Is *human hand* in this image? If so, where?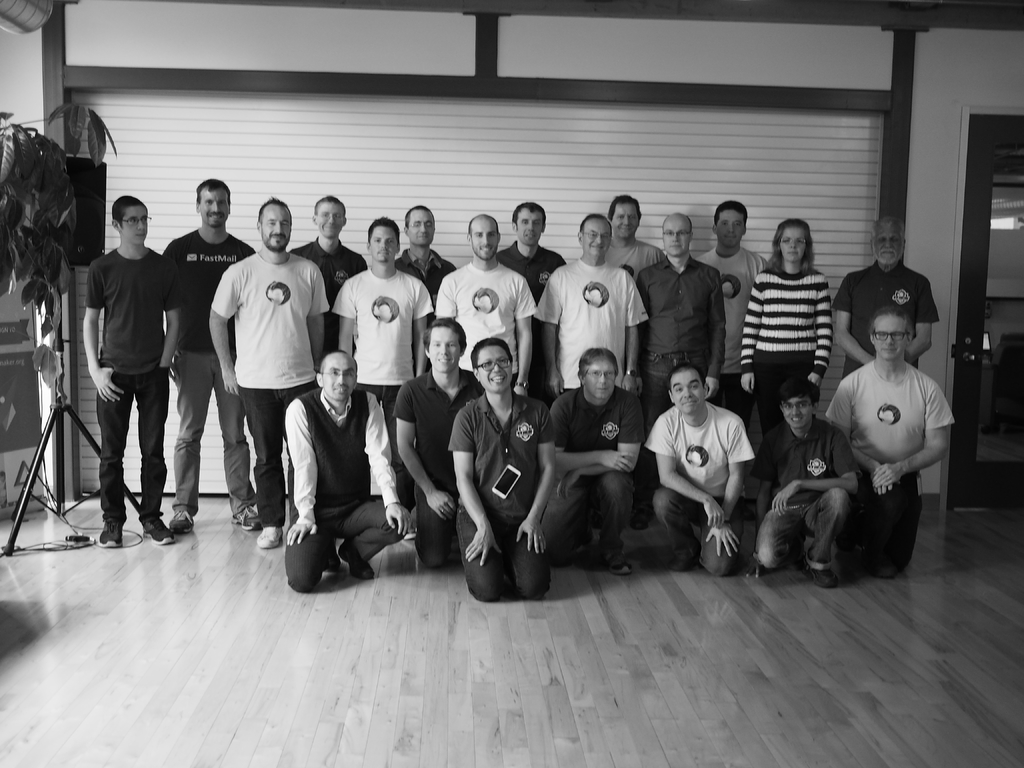
Yes, at 871 462 904 488.
